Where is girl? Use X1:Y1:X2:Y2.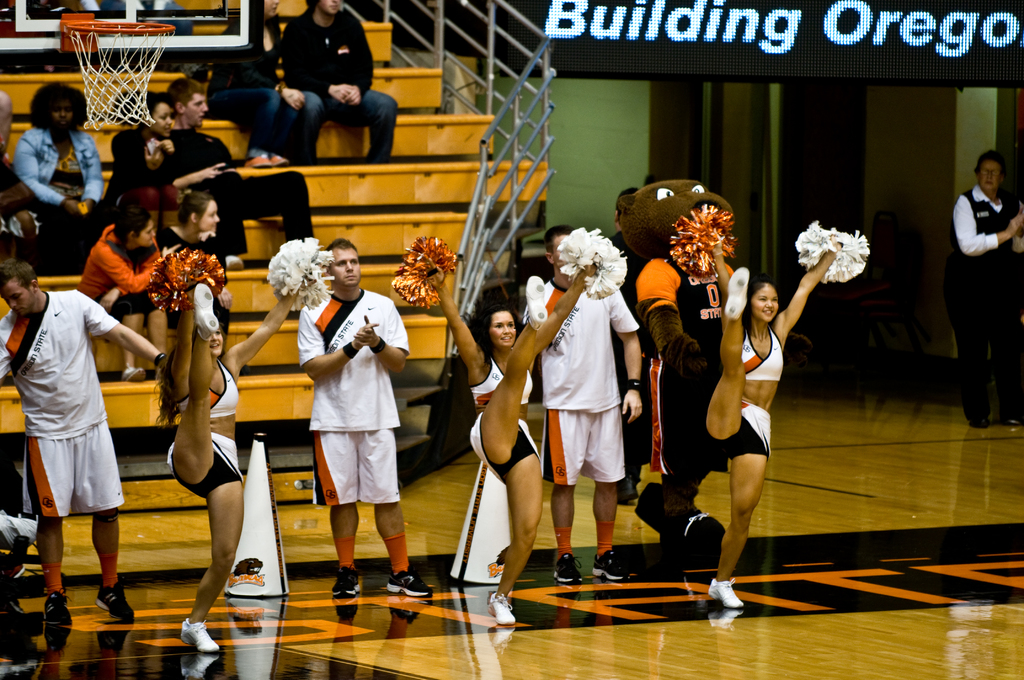
156:189:229:345.
